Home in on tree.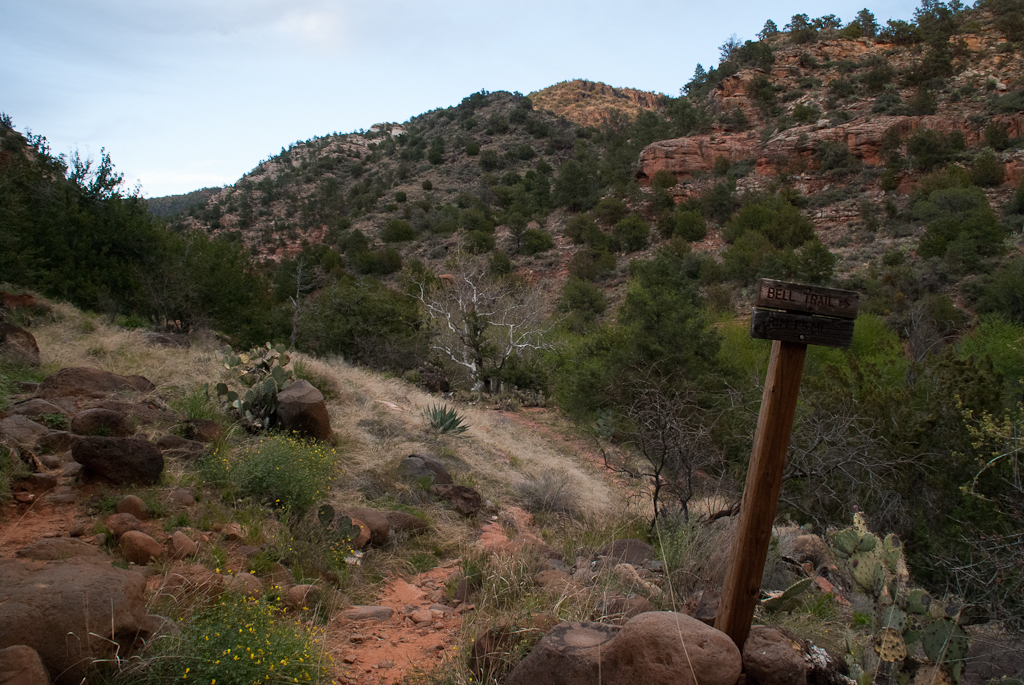
Homed in at [left=394, top=239, right=536, bottom=398].
